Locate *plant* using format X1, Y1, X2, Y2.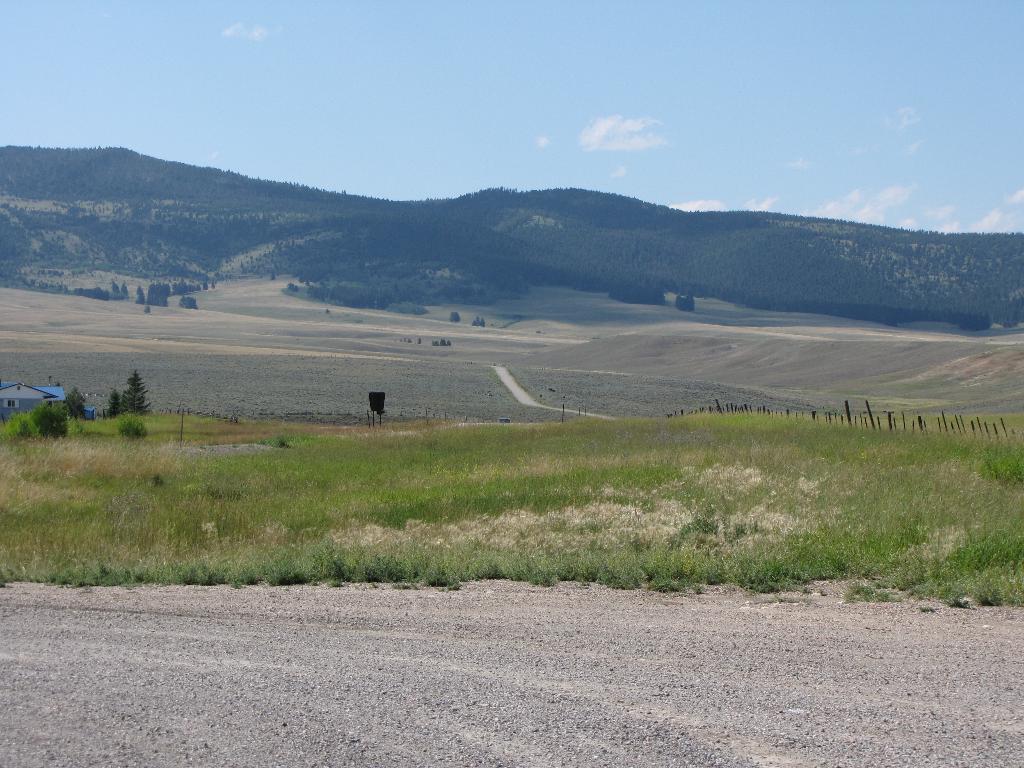
181, 296, 197, 305.
